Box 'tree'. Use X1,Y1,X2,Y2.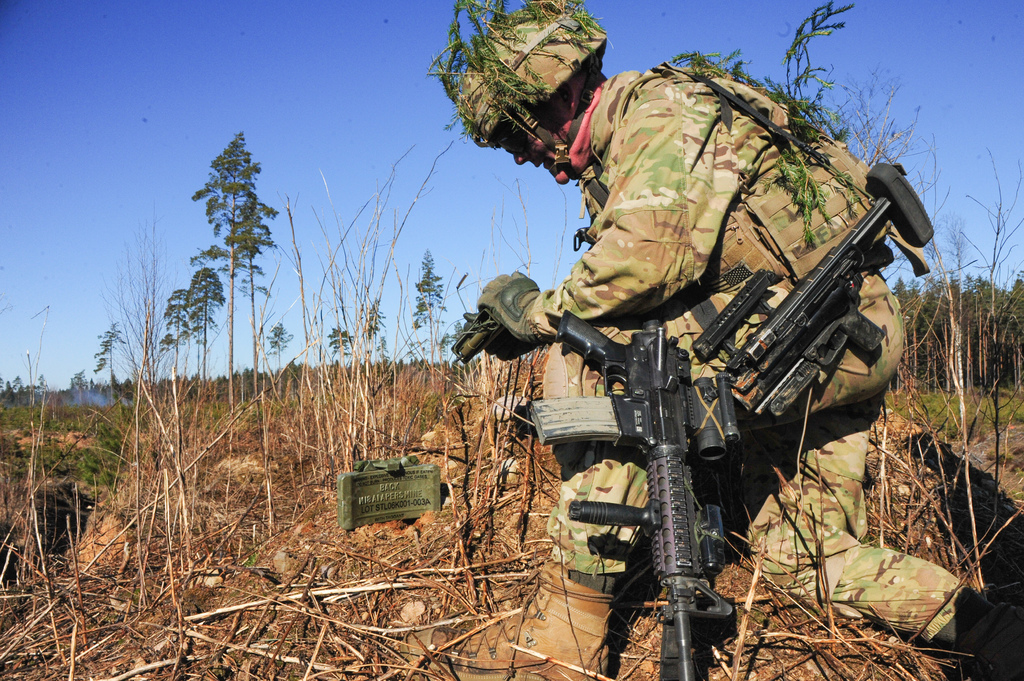
404,248,449,382.
